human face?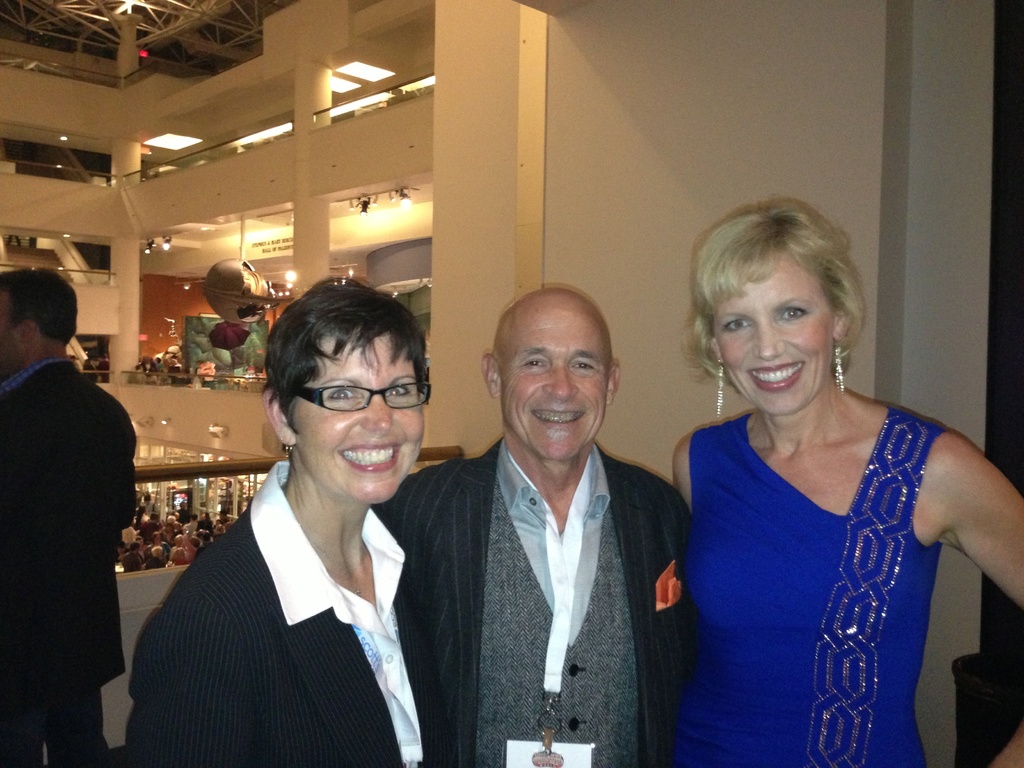
{"left": 282, "top": 322, "right": 430, "bottom": 502}
